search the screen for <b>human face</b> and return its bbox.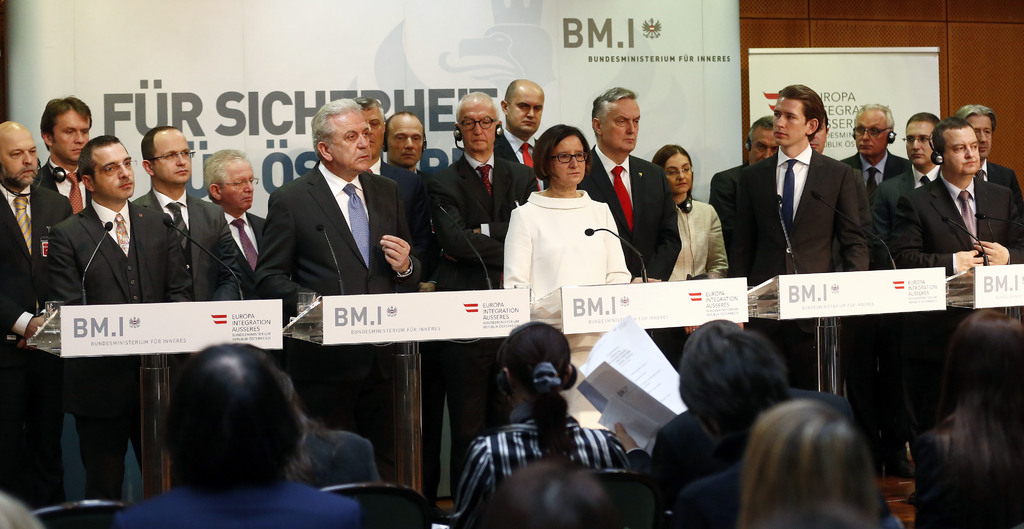
Found: select_region(335, 106, 372, 170).
